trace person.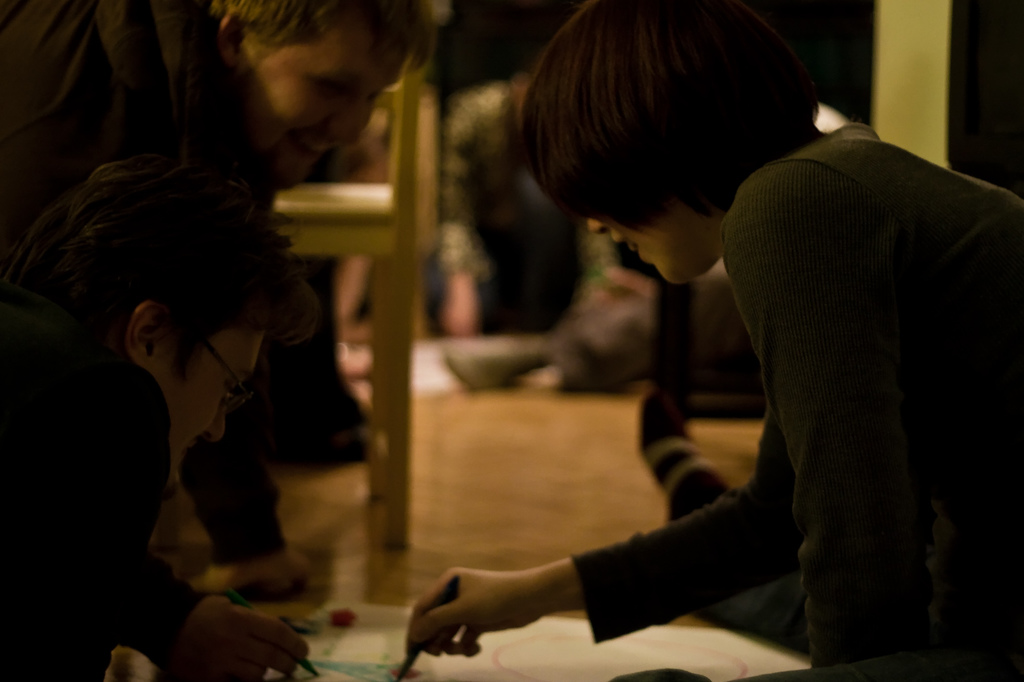
Traced to [left=447, top=55, right=653, bottom=388].
